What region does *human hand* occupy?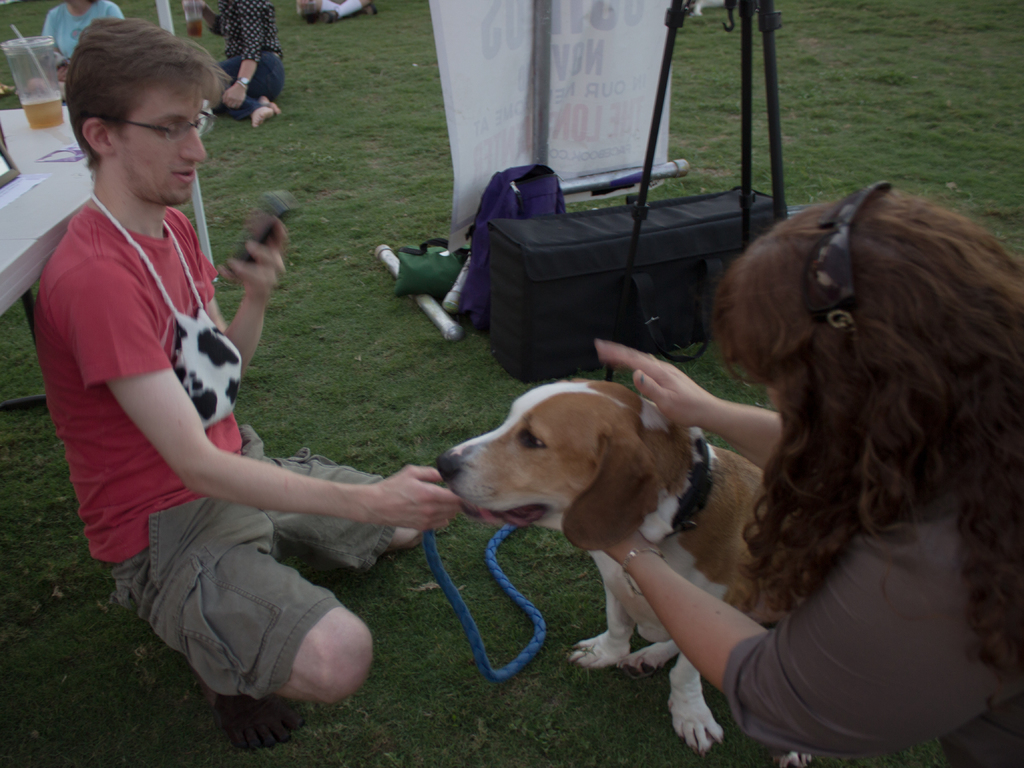
region(56, 61, 69, 79).
